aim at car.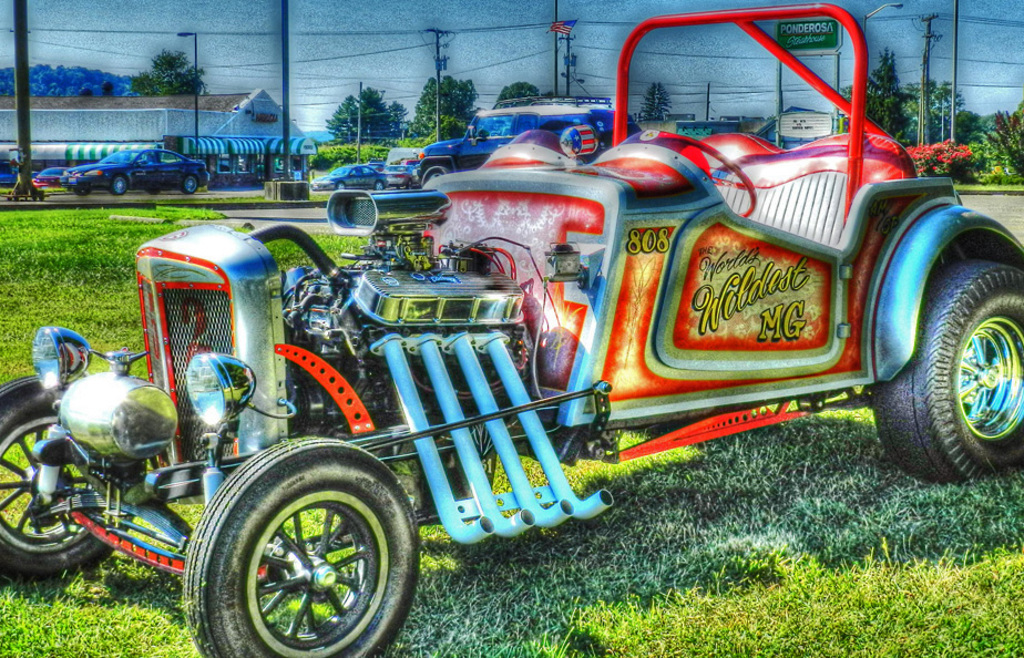
Aimed at bbox=[60, 147, 211, 195].
